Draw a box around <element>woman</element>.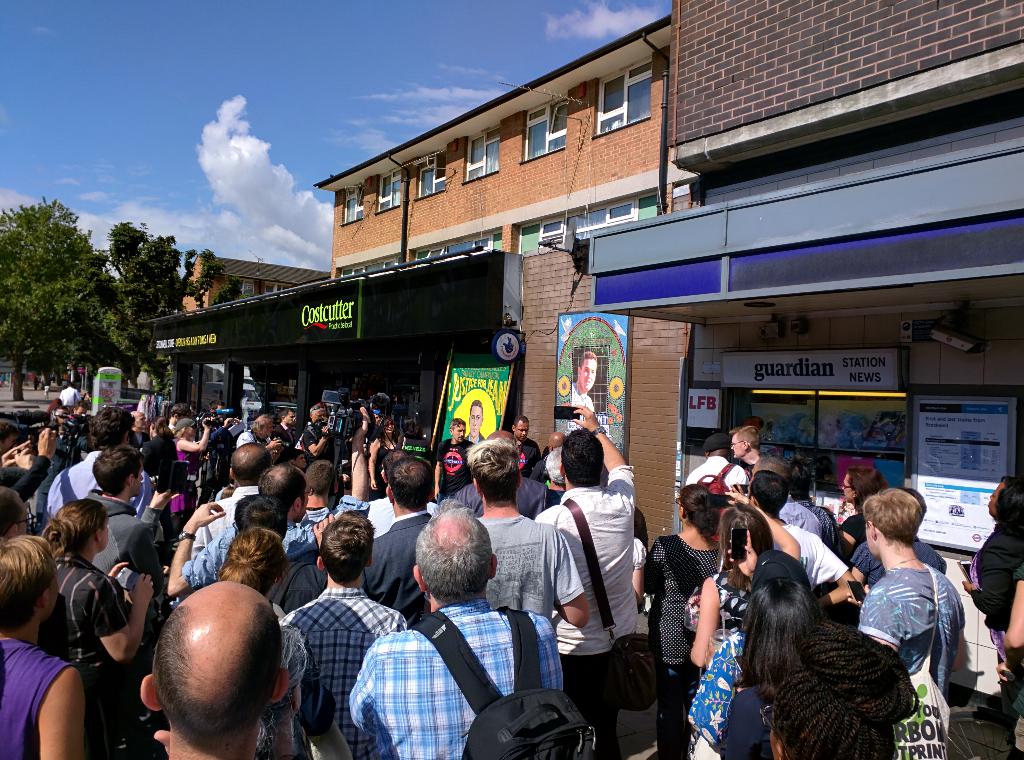
region(690, 487, 805, 759).
